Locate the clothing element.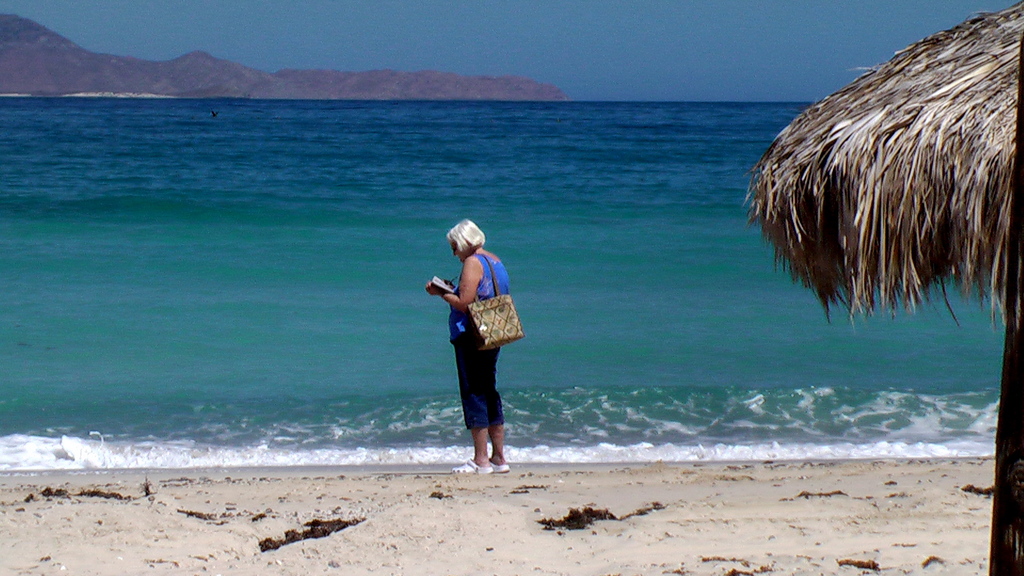
Element bbox: select_region(440, 228, 522, 438).
